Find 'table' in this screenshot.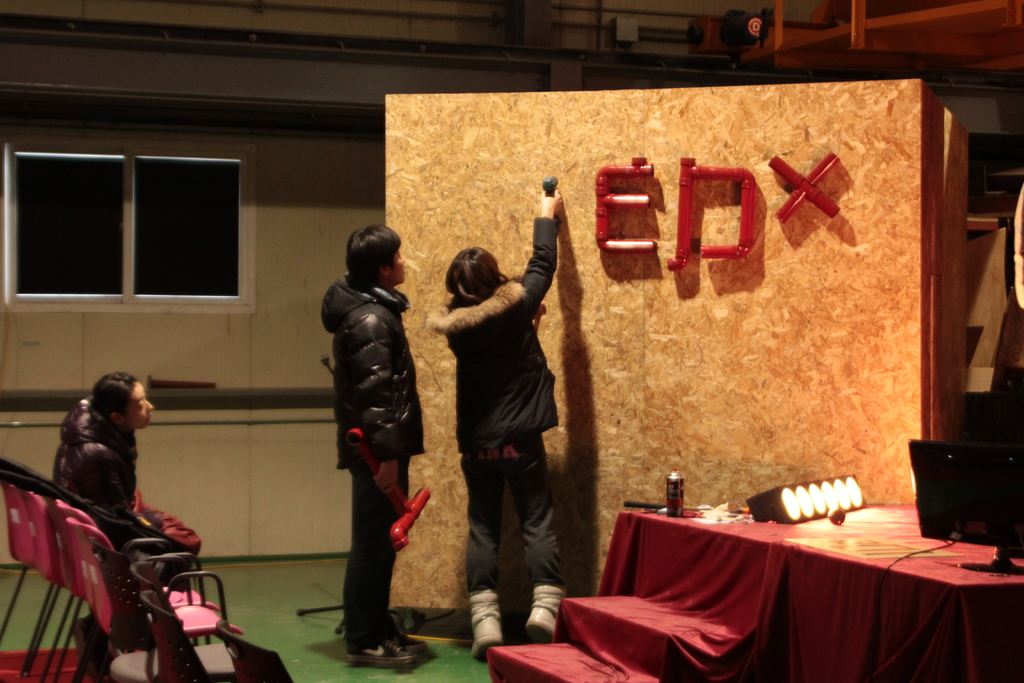
The bounding box for 'table' is (596,509,1023,682).
